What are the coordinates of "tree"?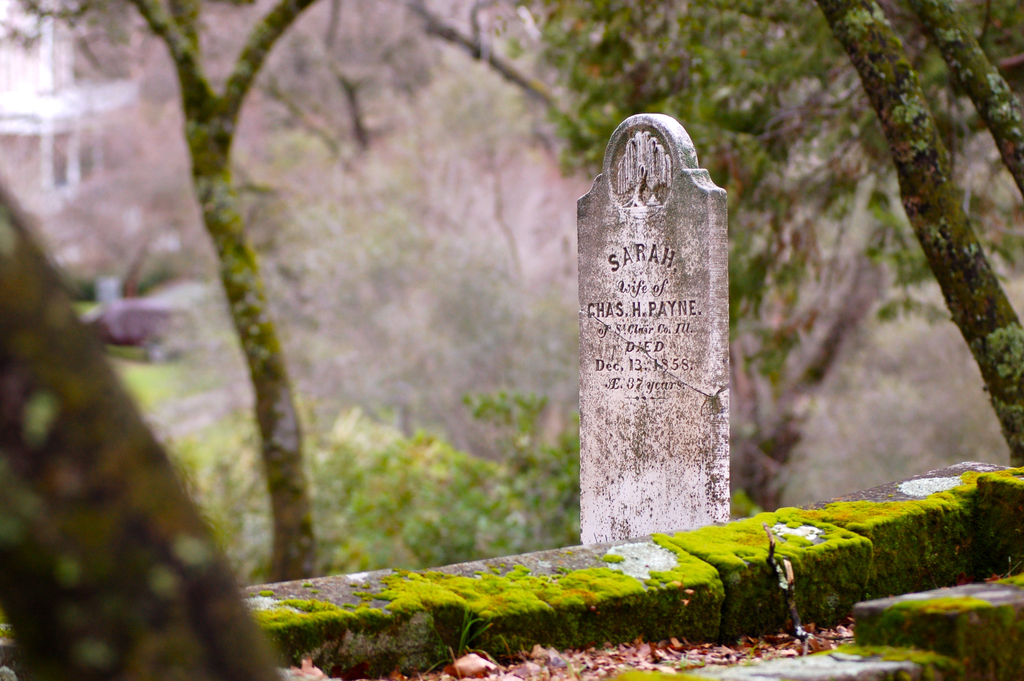
<box>6,3,1023,572</box>.
